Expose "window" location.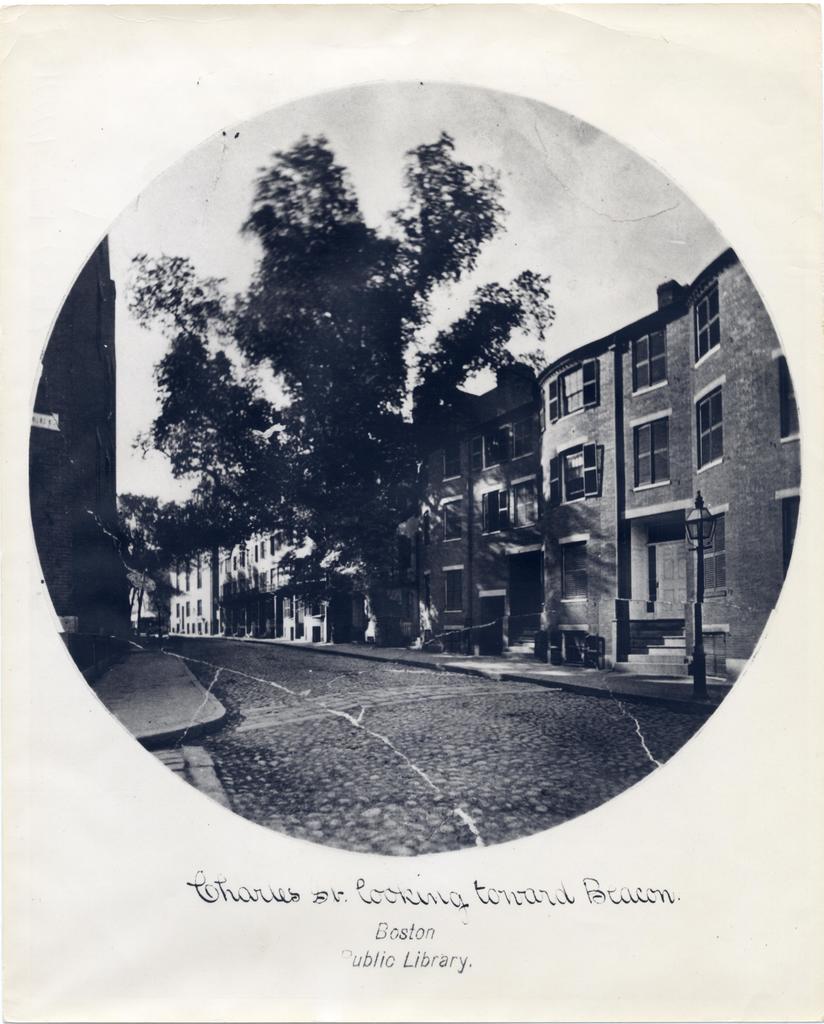
Exposed at <region>425, 499, 462, 541</region>.
